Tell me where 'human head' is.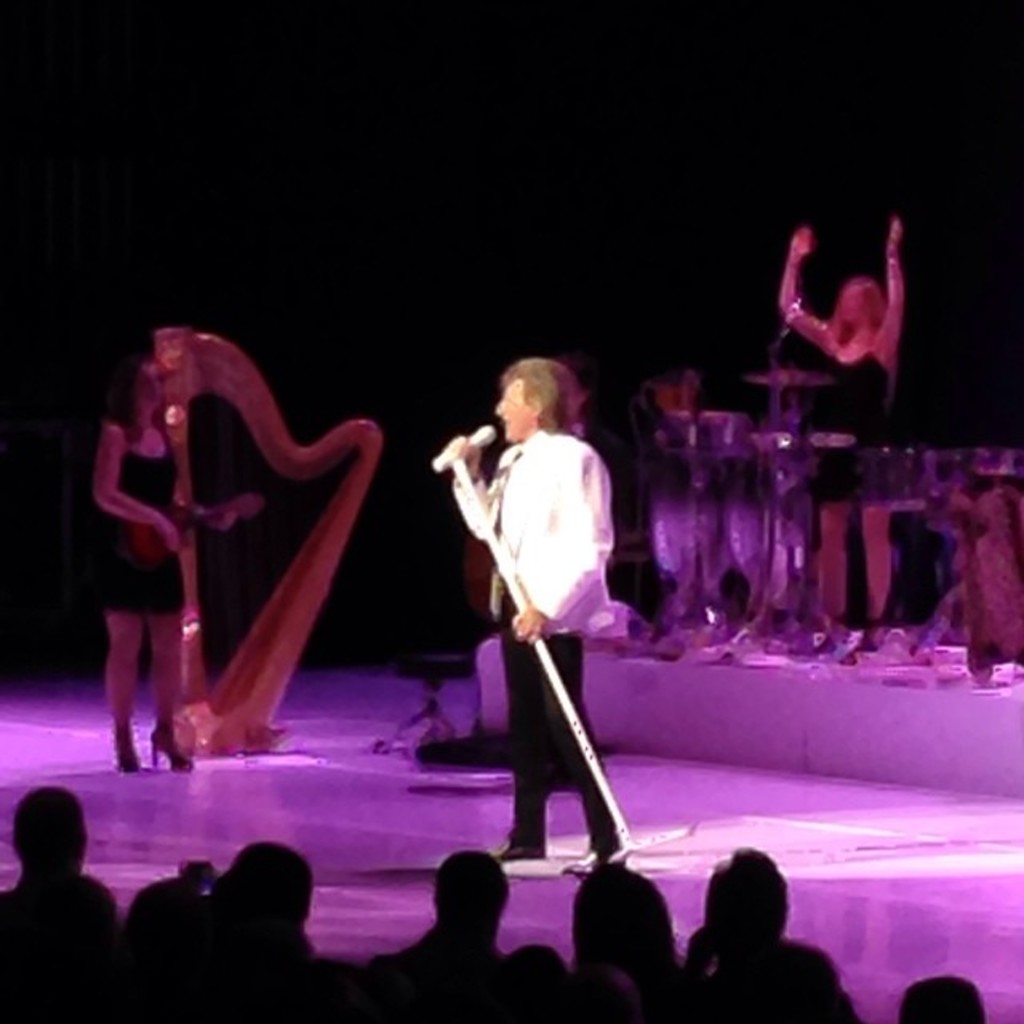
'human head' is at detection(566, 864, 670, 965).
